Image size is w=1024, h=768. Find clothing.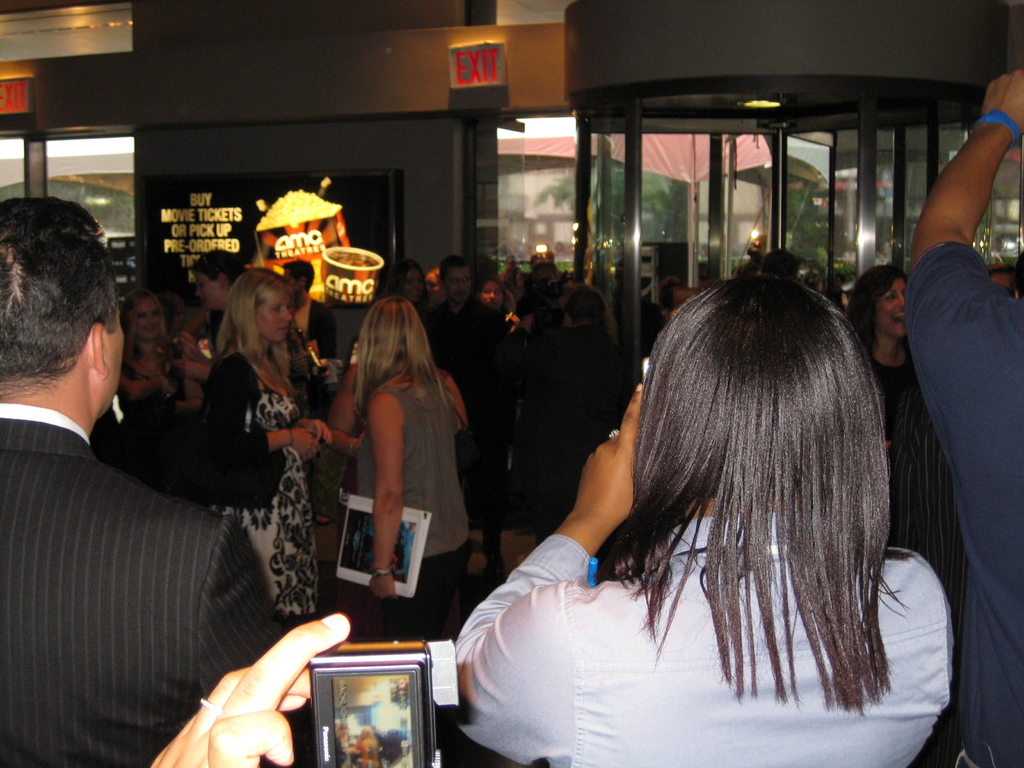
bbox(424, 298, 511, 419).
